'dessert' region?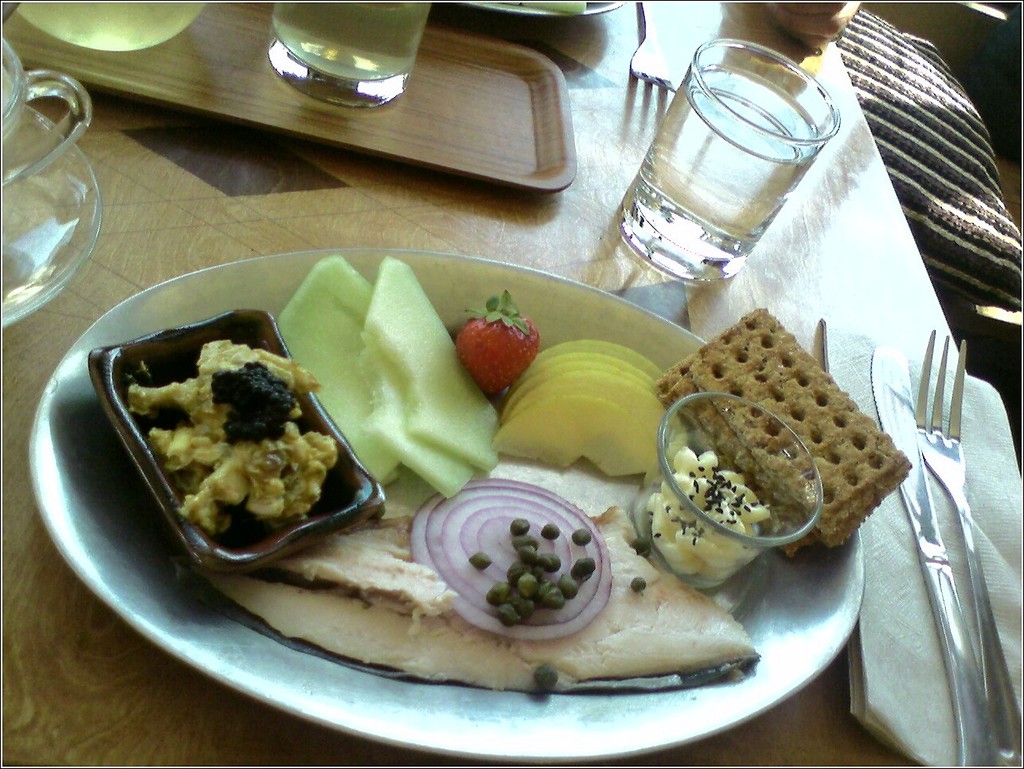
{"left": 657, "top": 336, "right": 885, "bottom": 602}
